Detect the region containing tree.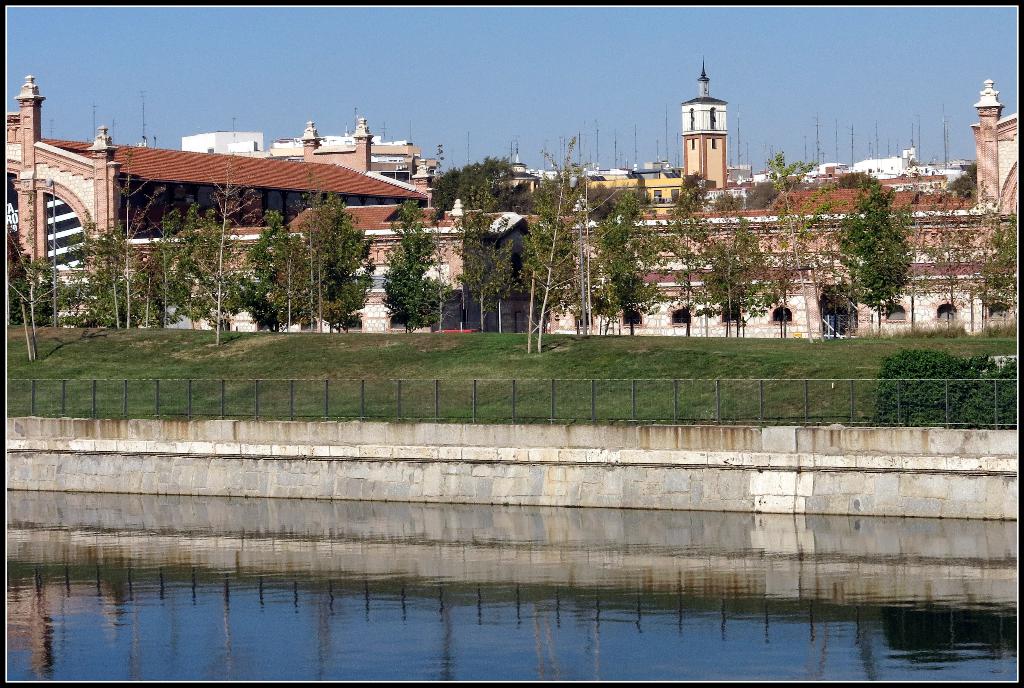
select_region(508, 120, 620, 362).
